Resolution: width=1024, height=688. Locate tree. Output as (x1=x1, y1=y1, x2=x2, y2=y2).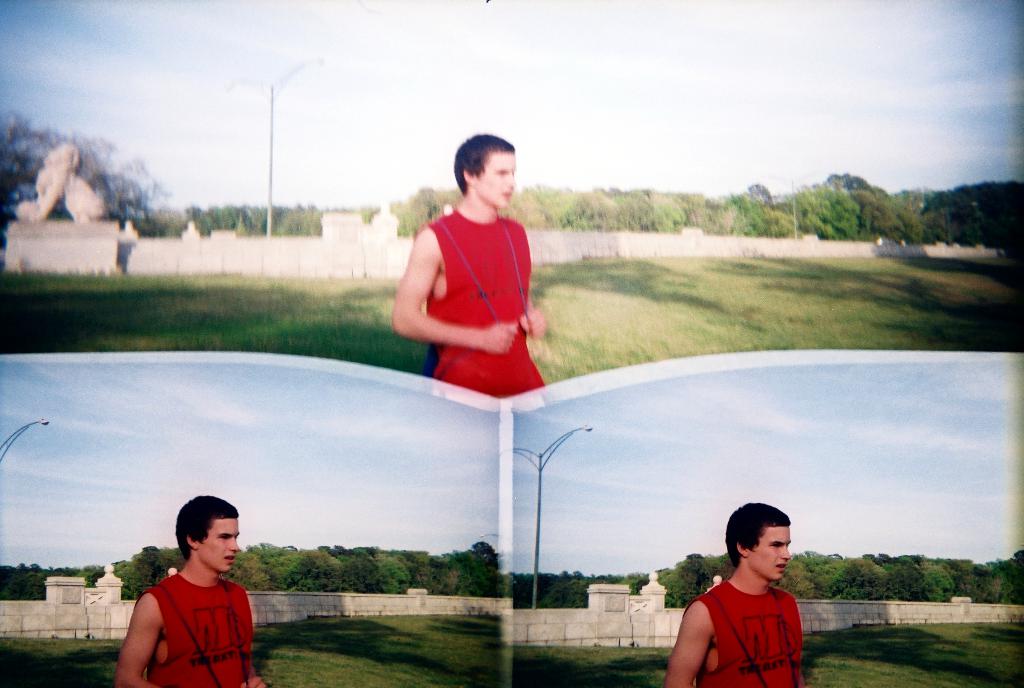
(x1=818, y1=164, x2=924, y2=249).
